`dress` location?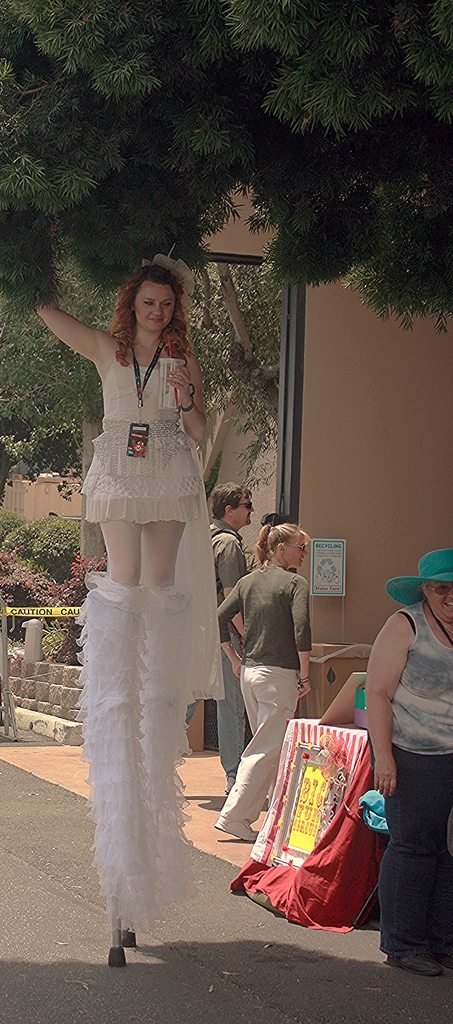
75, 365, 221, 703
